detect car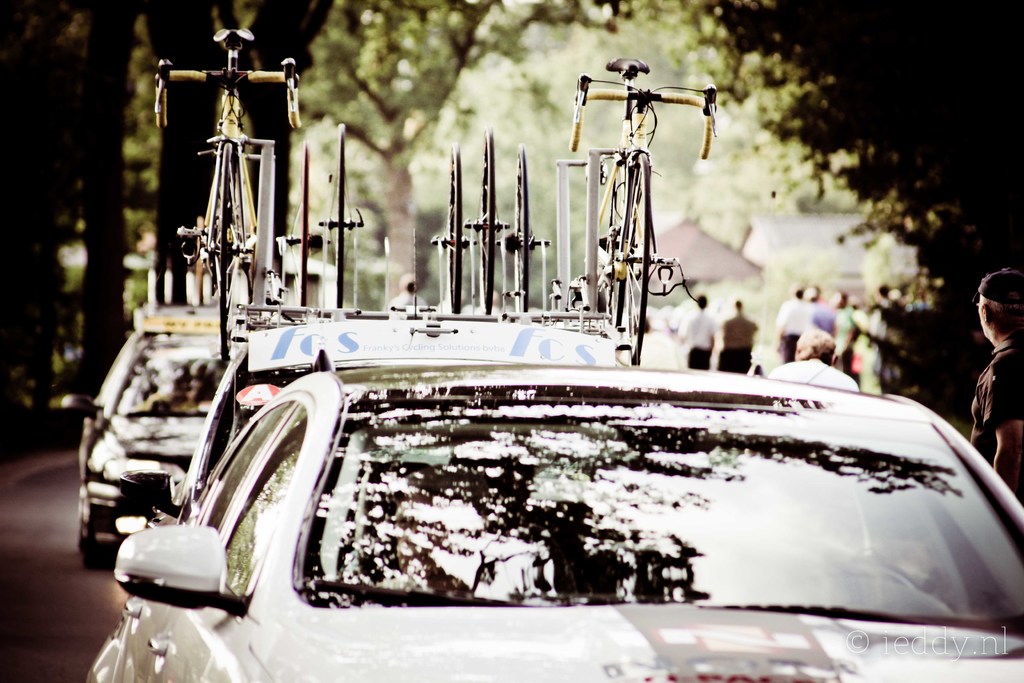
bbox=[44, 331, 239, 565]
